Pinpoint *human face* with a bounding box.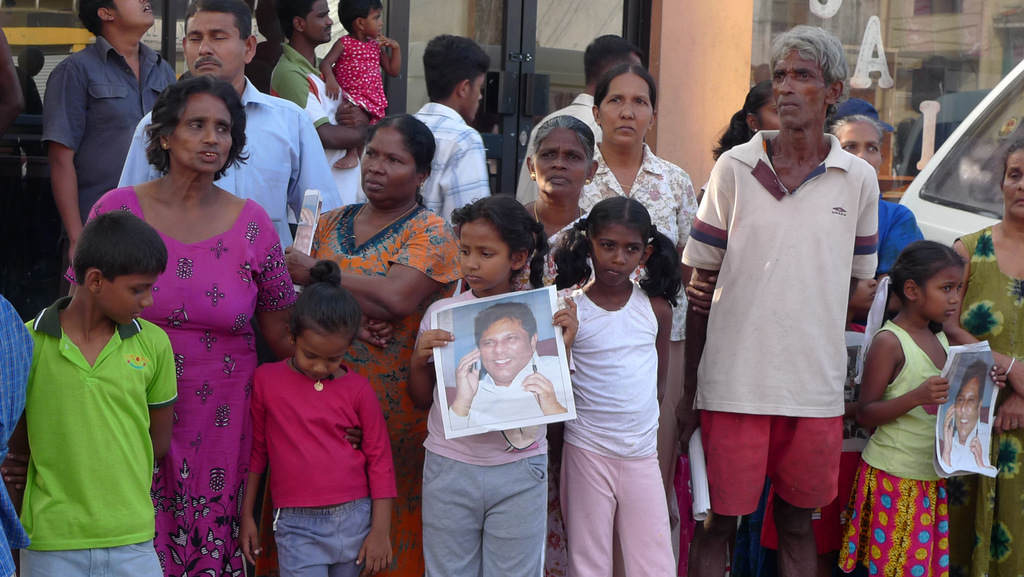
(772, 43, 826, 127).
